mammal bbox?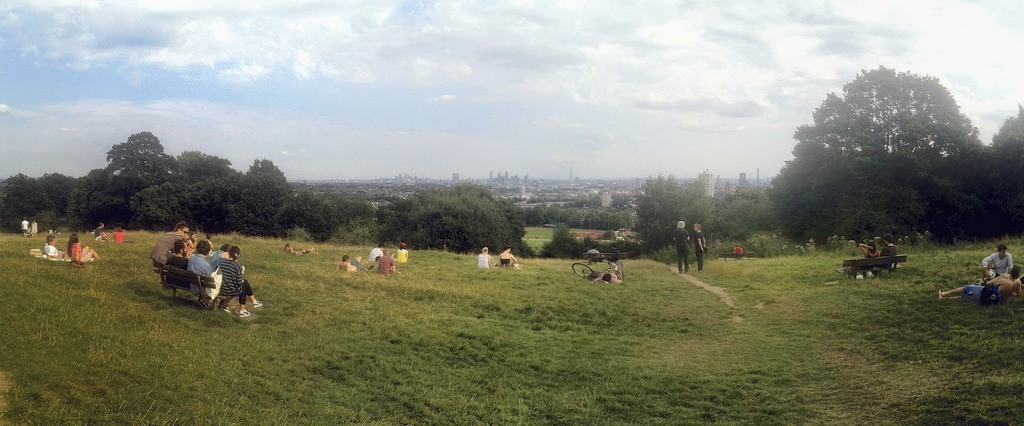
734,243,743,259
